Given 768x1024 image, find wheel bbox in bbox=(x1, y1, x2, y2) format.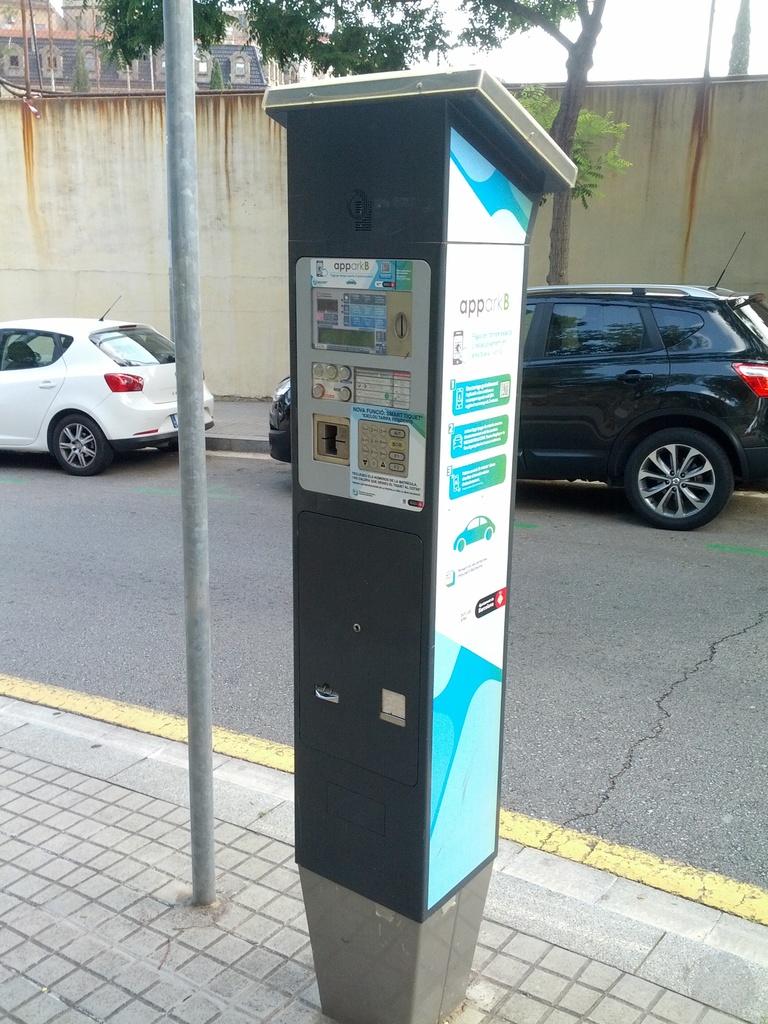
bbox=(608, 410, 732, 504).
